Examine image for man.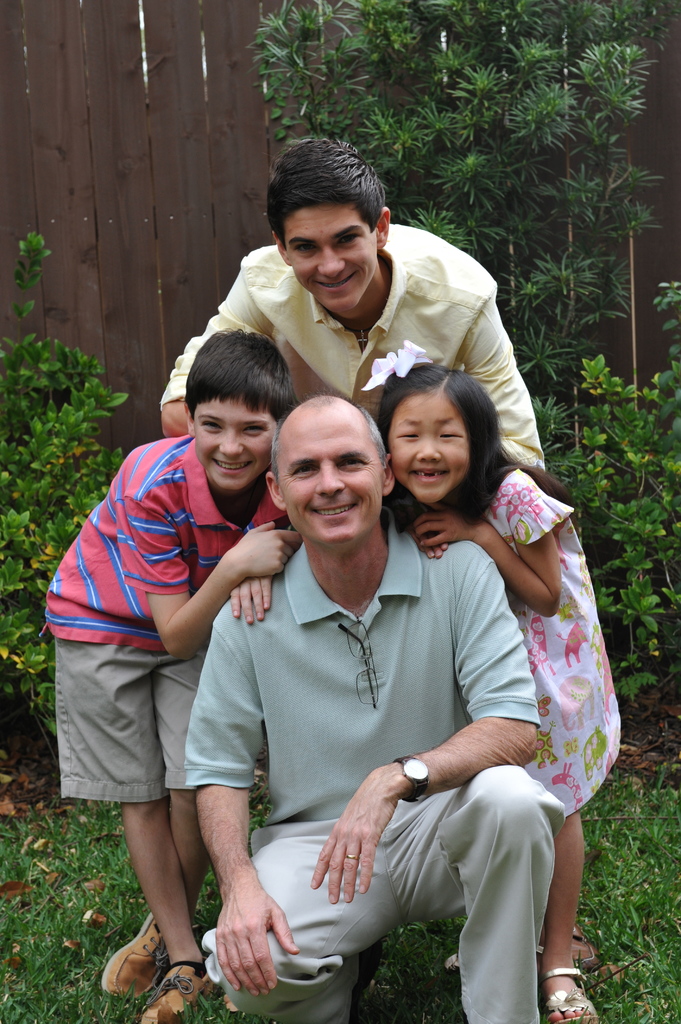
Examination result: 179:134:550:471.
